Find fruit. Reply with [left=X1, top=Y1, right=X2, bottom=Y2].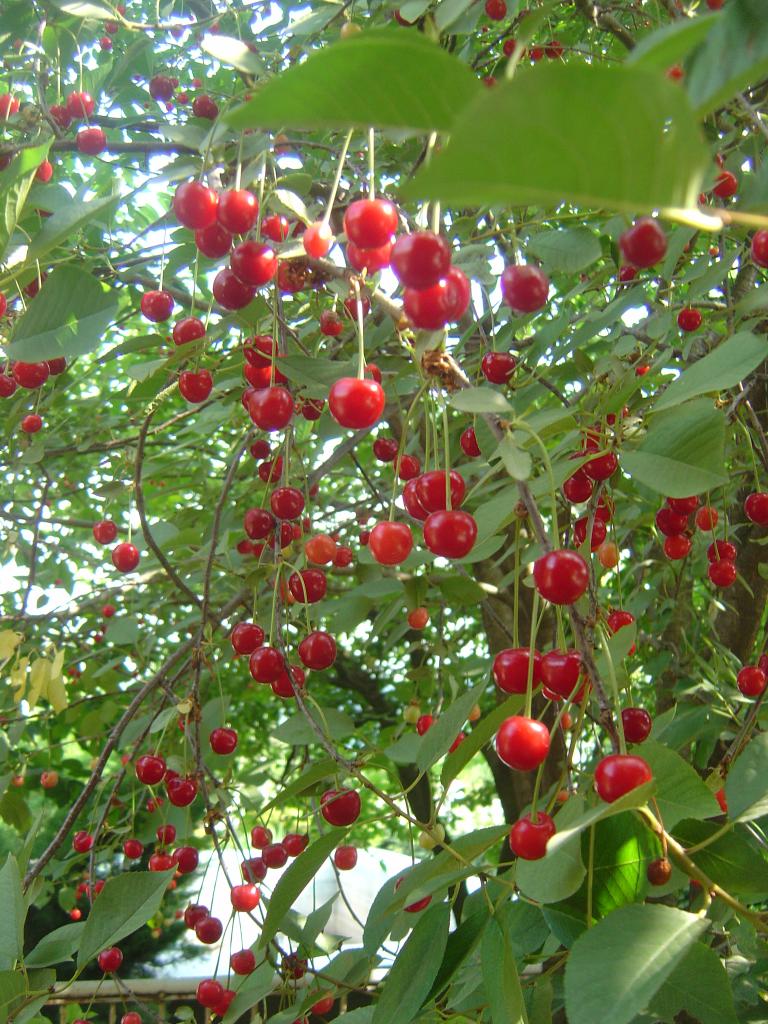
[left=531, top=548, right=596, bottom=599].
